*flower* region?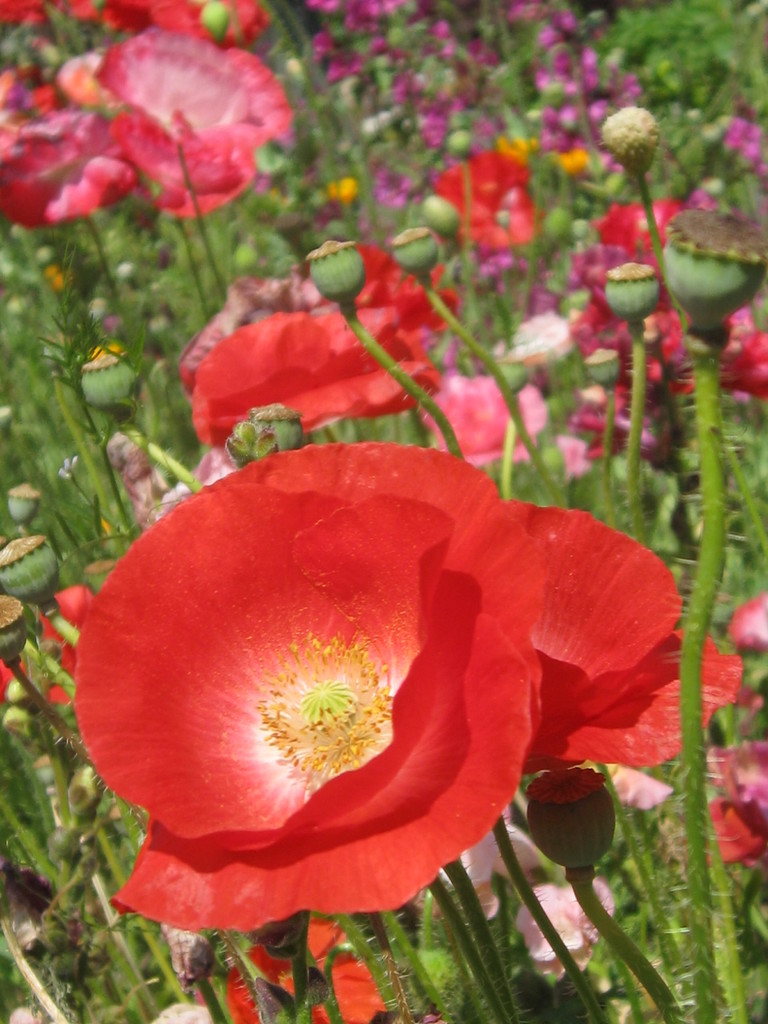
l=431, t=160, r=541, b=242
